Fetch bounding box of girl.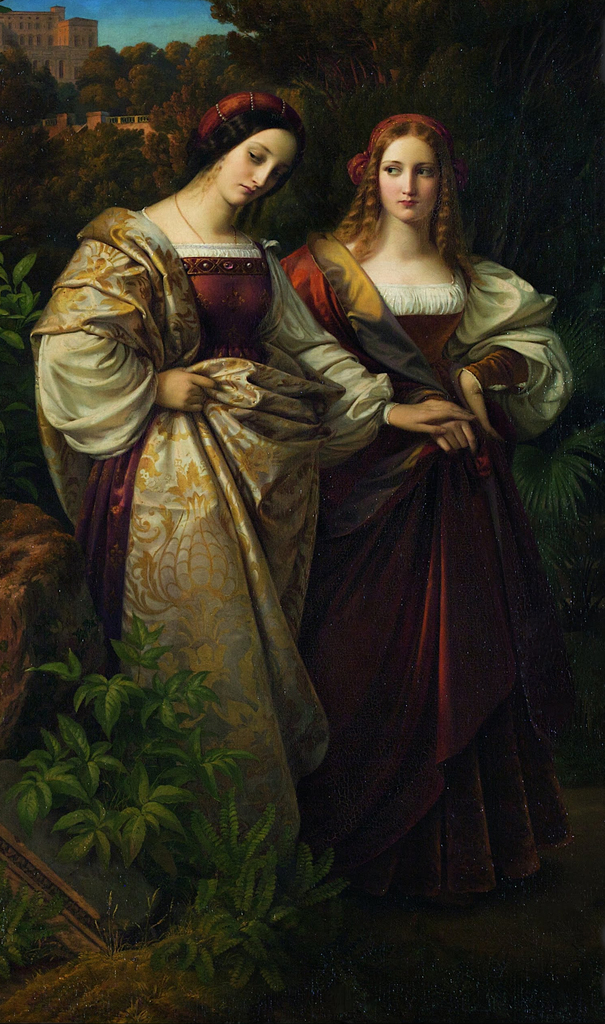
Bbox: <bbox>0, 92, 474, 904</bbox>.
